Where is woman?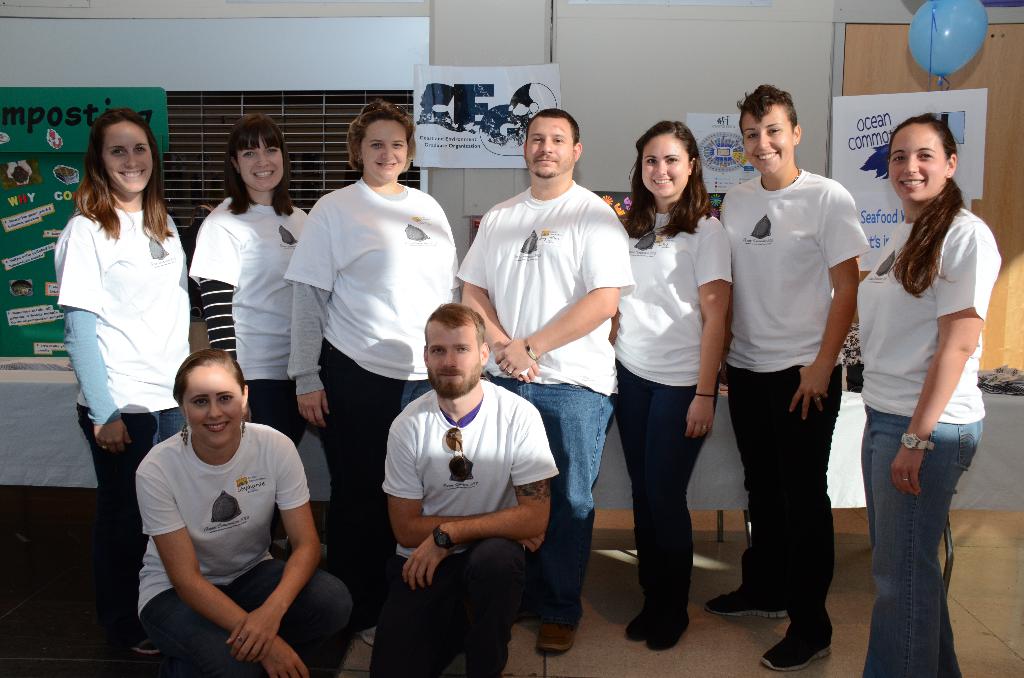
283,95,459,639.
